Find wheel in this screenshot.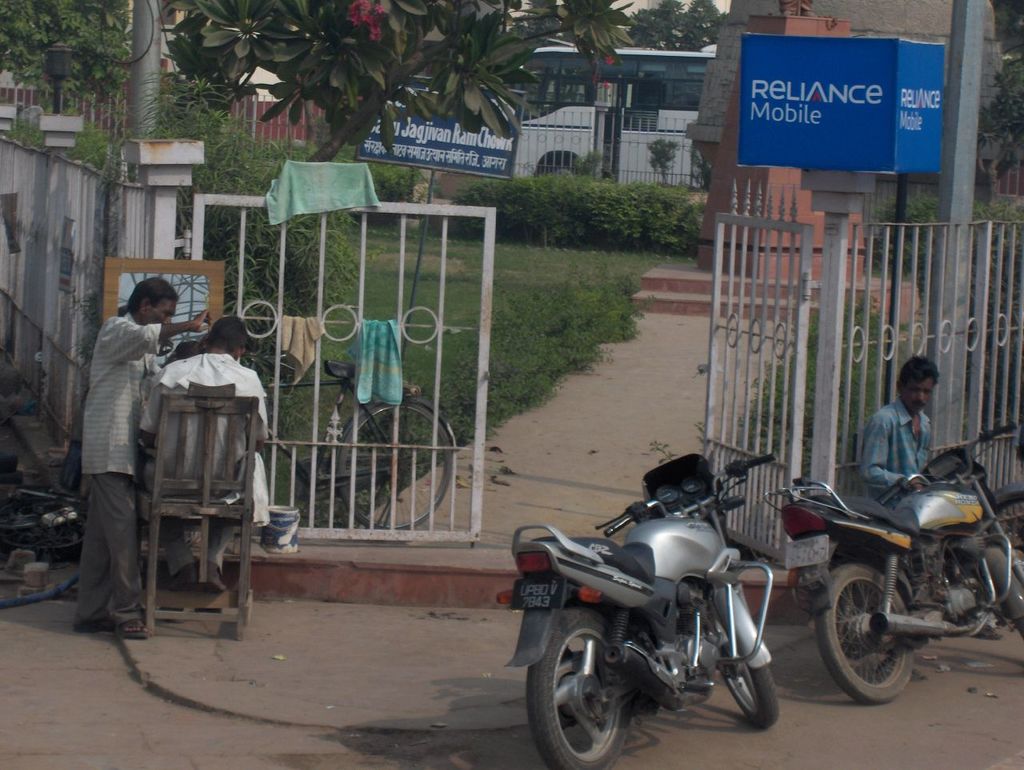
The bounding box for wheel is x1=523 y1=598 x2=634 y2=769.
